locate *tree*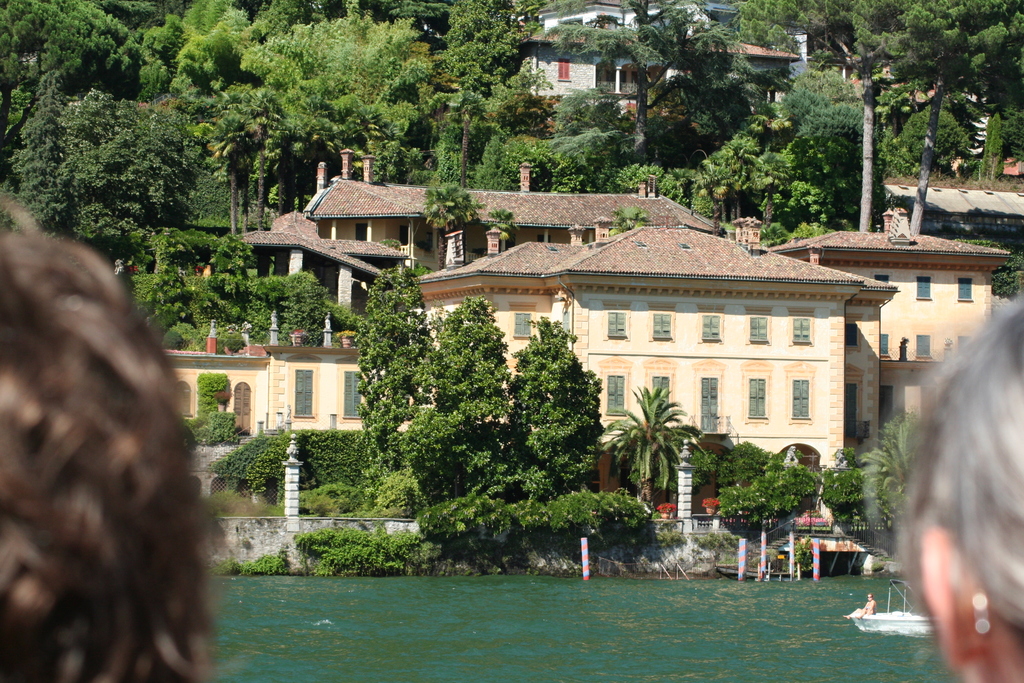
<bbox>762, 461, 826, 515</bbox>
